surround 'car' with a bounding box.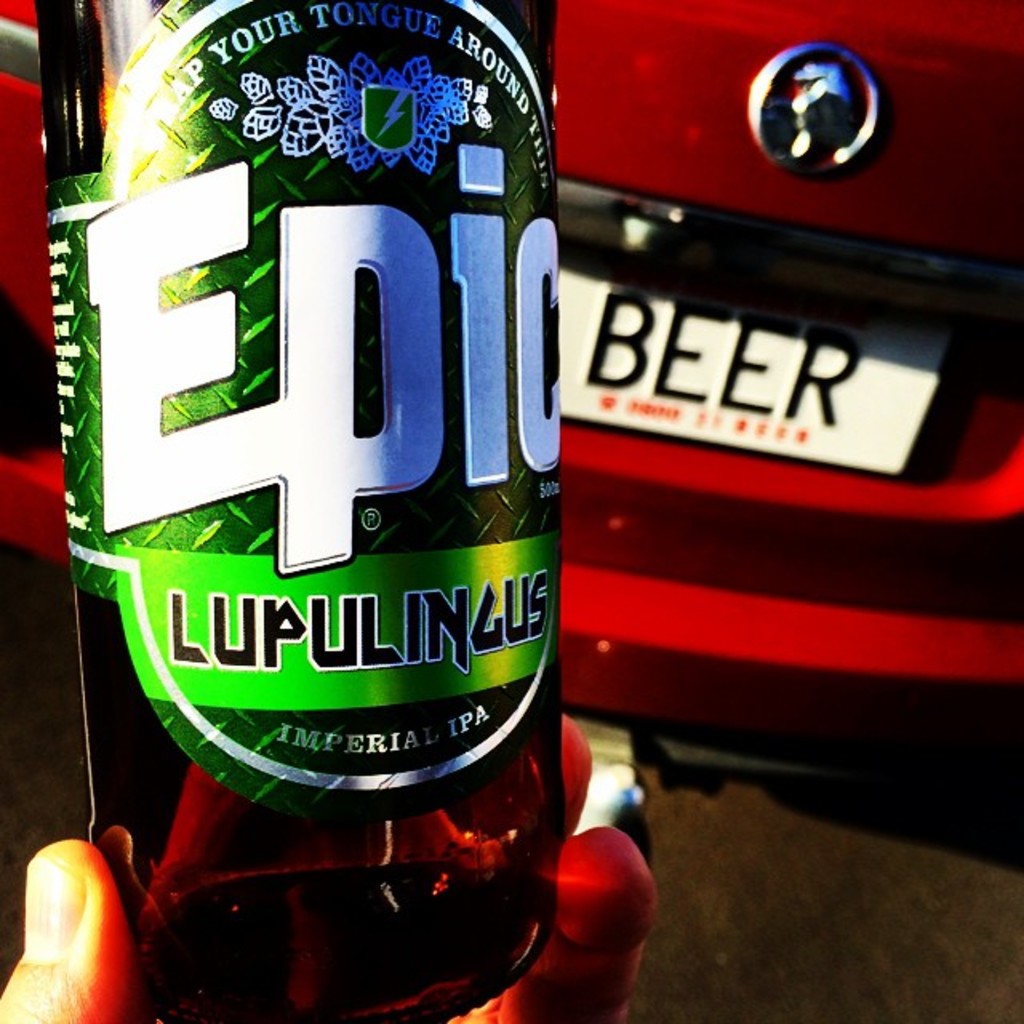
0:0:1022:792.
